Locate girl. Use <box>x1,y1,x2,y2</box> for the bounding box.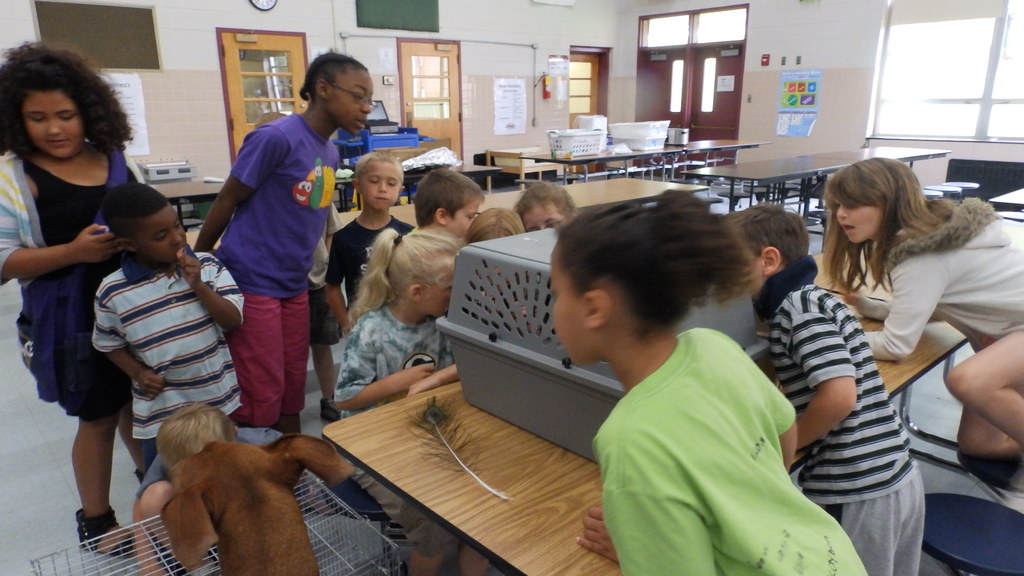
<box>0,42,138,559</box>.
